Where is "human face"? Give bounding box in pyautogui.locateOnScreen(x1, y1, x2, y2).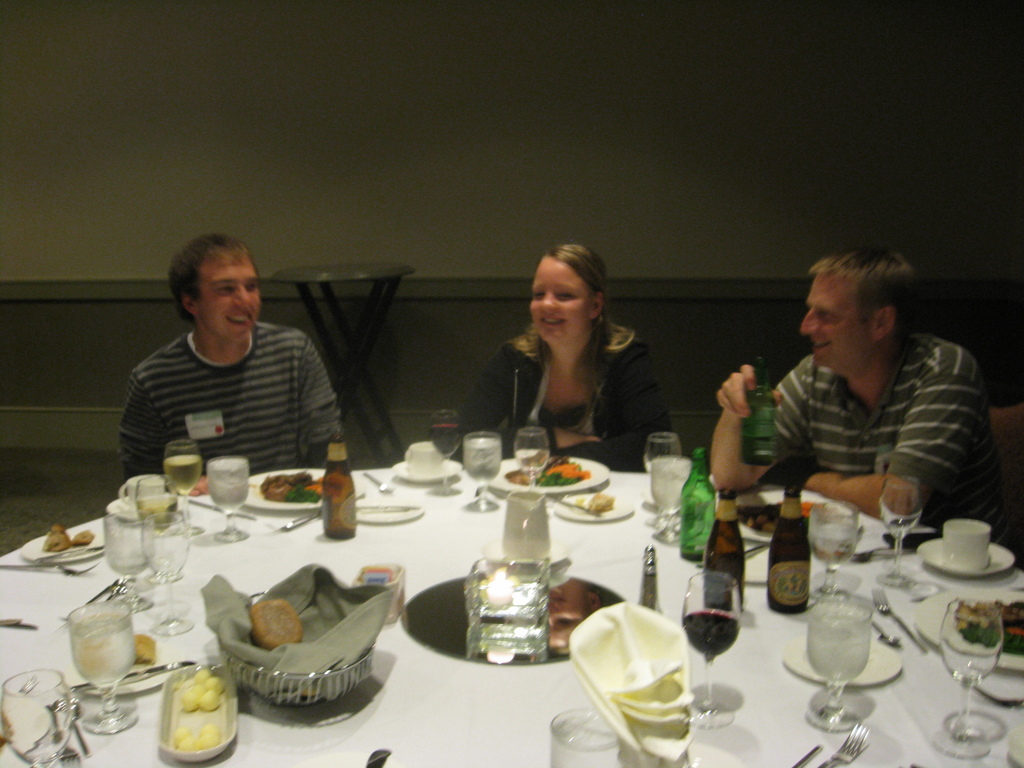
pyautogui.locateOnScreen(801, 270, 865, 376).
